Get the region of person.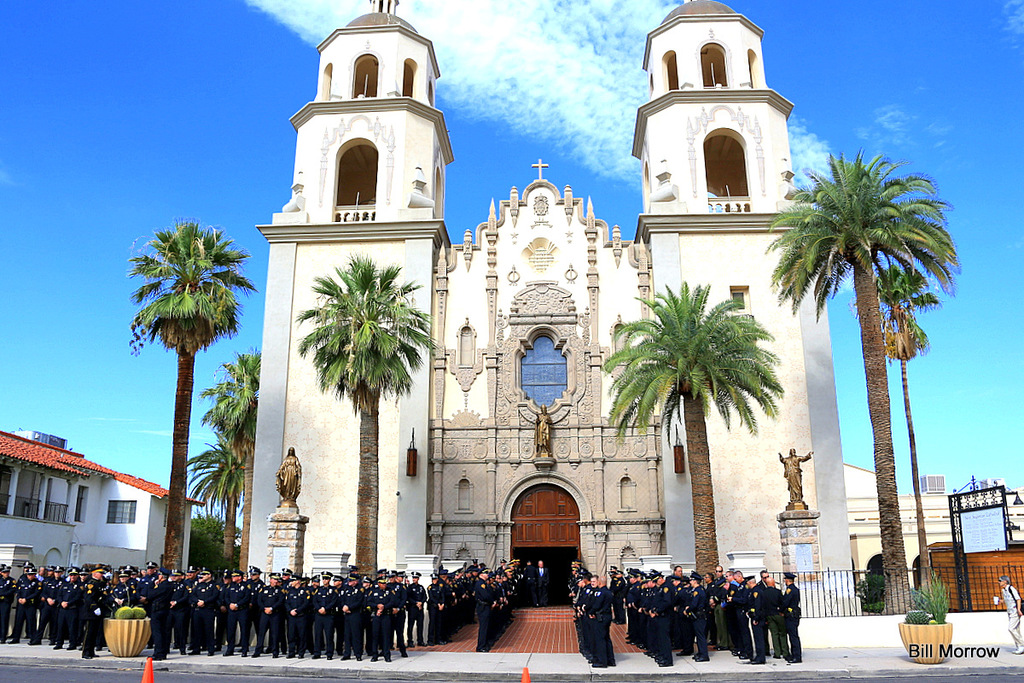
box(579, 578, 610, 667).
